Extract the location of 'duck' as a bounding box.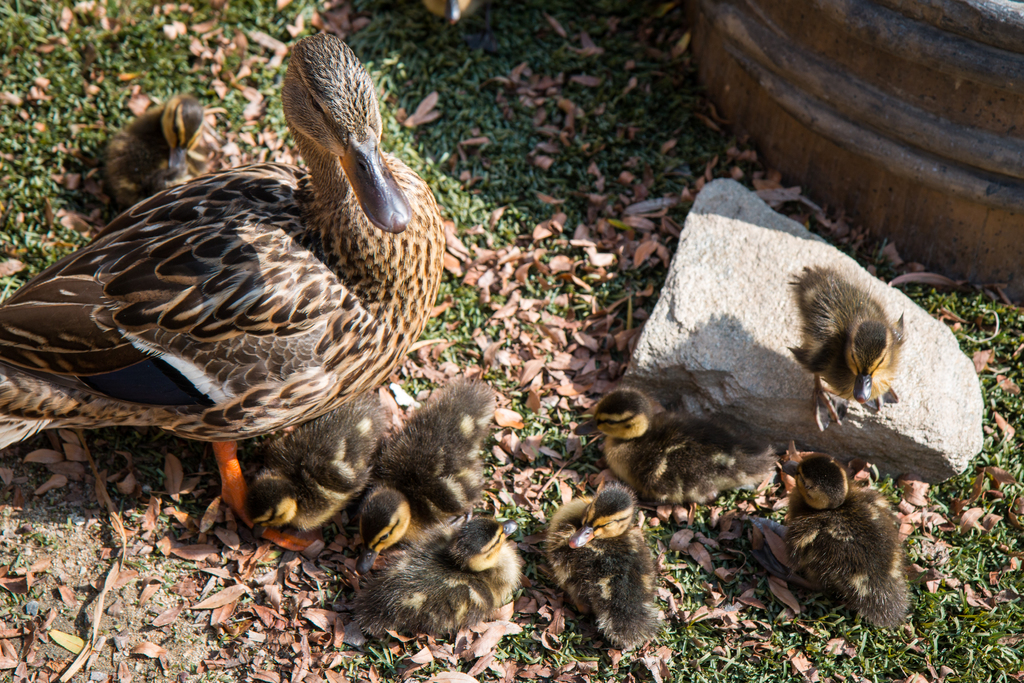
[left=786, top=259, right=898, bottom=437].
